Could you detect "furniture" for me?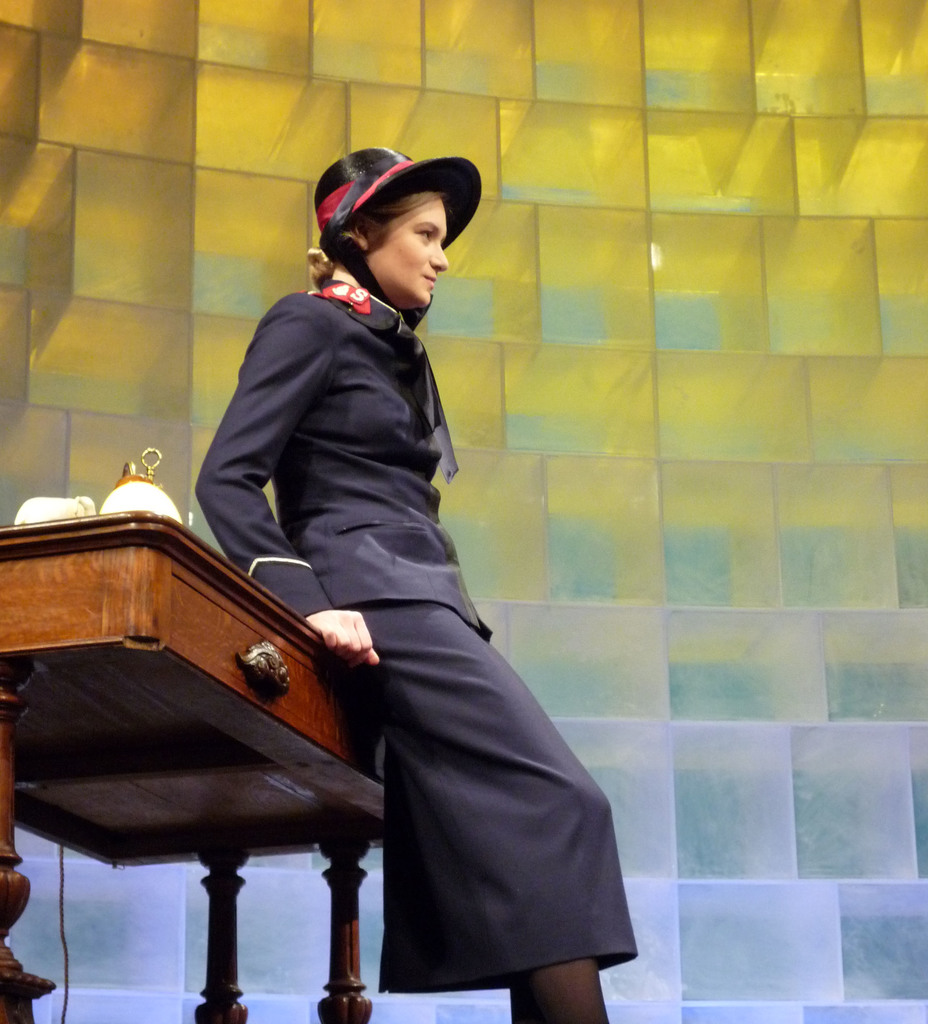
Detection result: [0, 514, 388, 1023].
